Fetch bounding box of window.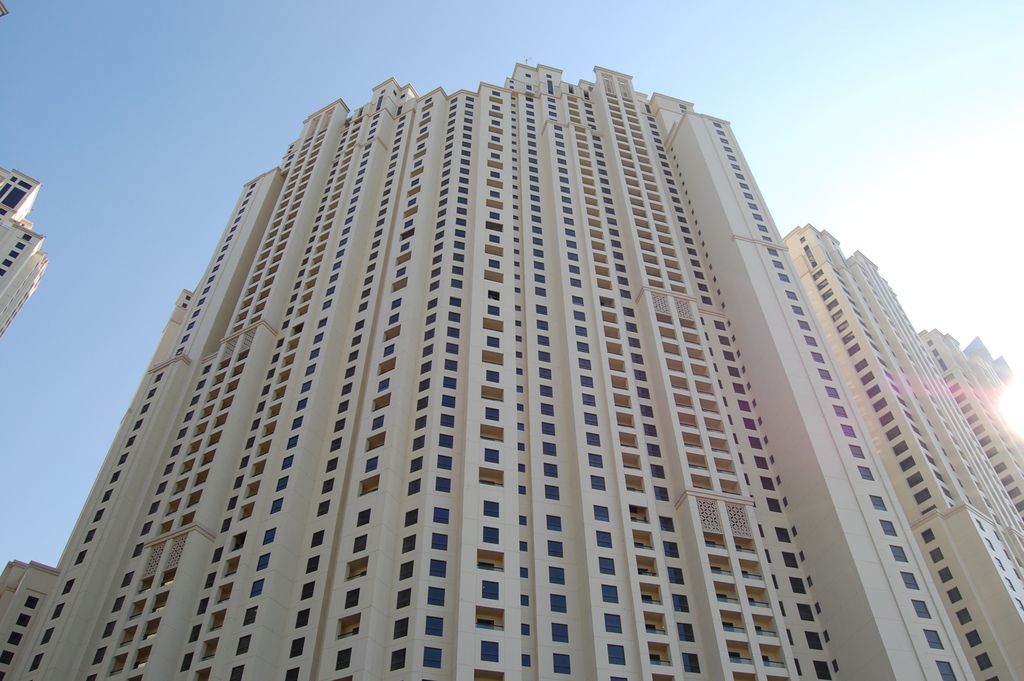
Bbox: detection(950, 383, 961, 394).
